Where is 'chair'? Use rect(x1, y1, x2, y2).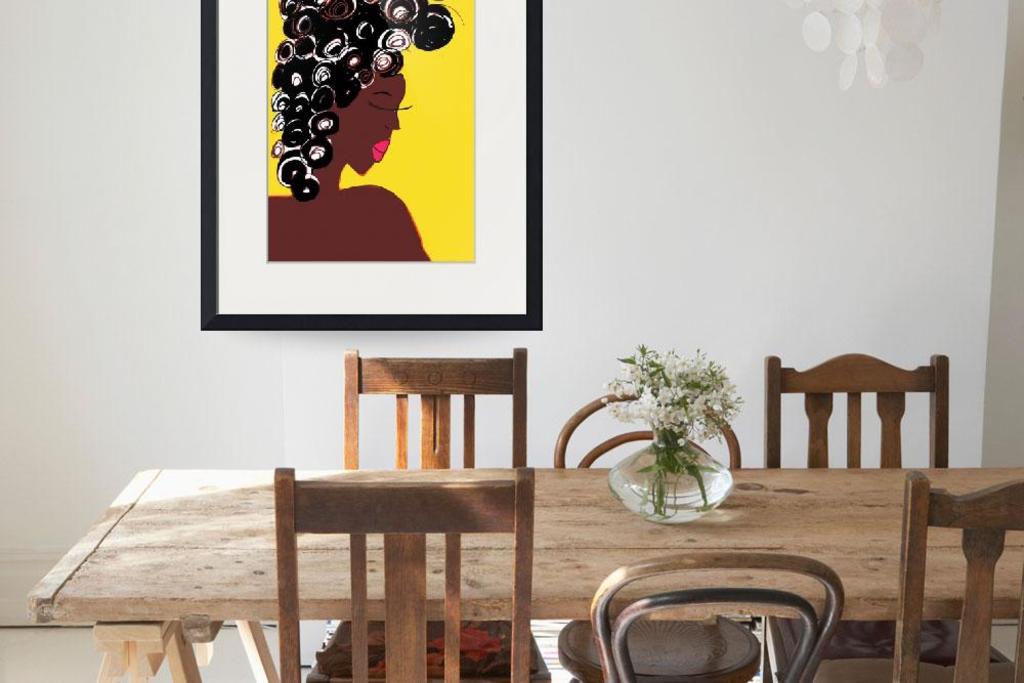
rect(306, 345, 551, 678).
